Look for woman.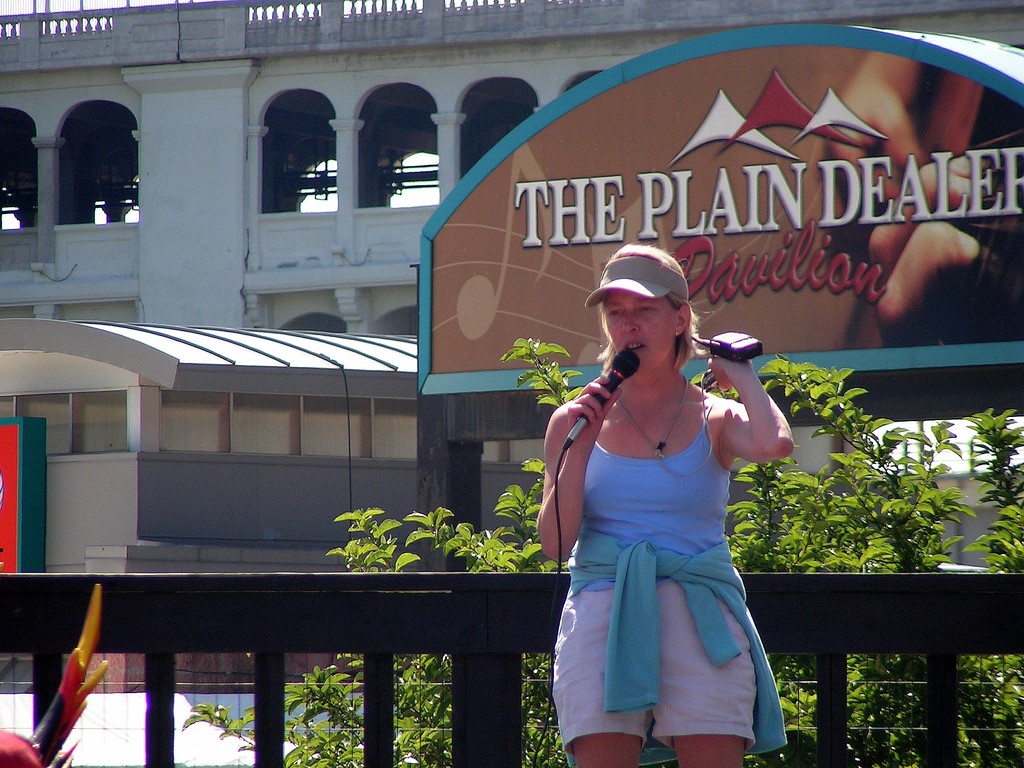
Found: (x1=536, y1=243, x2=794, y2=767).
